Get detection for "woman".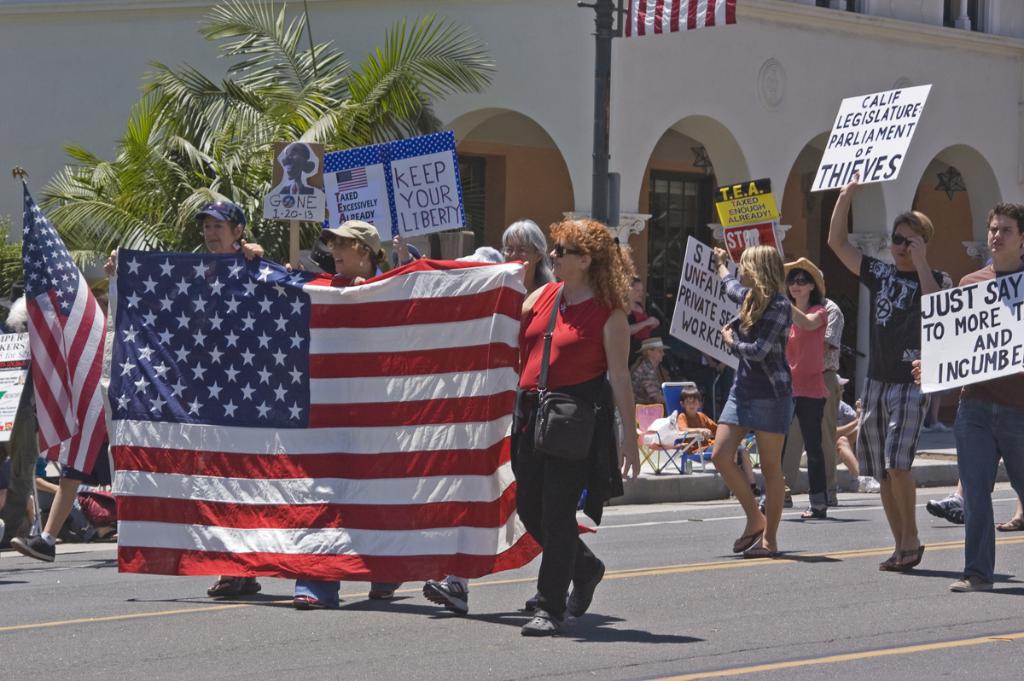
Detection: 291,224,411,610.
